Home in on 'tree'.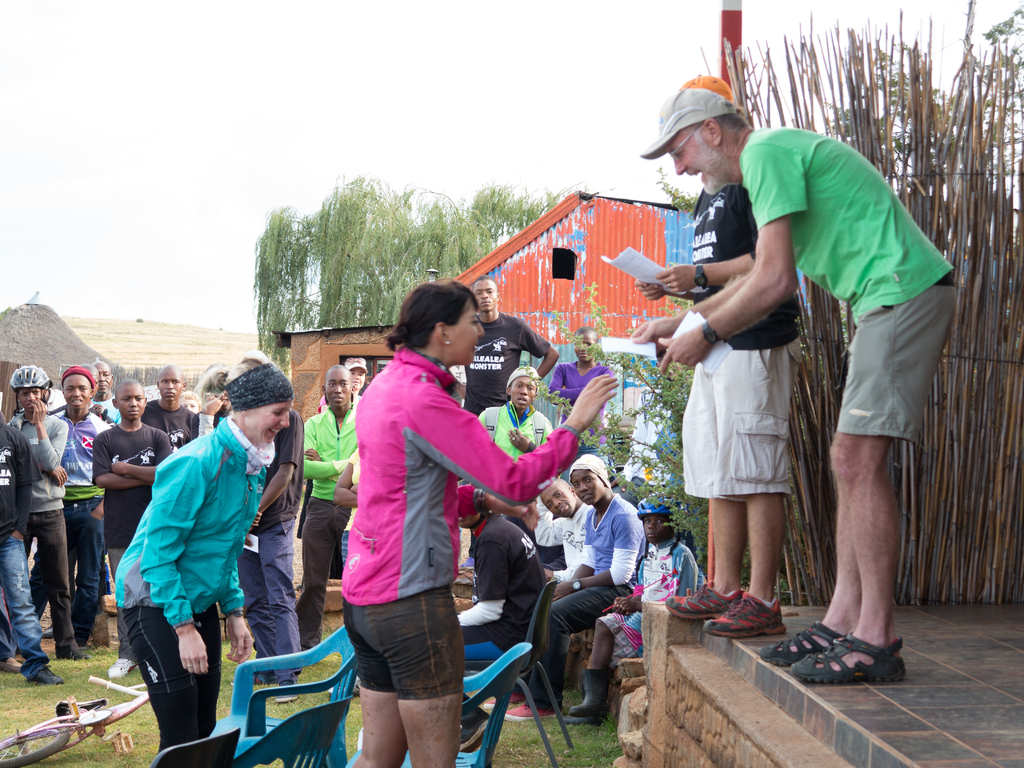
Homed in at x1=810, y1=3, x2=1023, y2=243.
